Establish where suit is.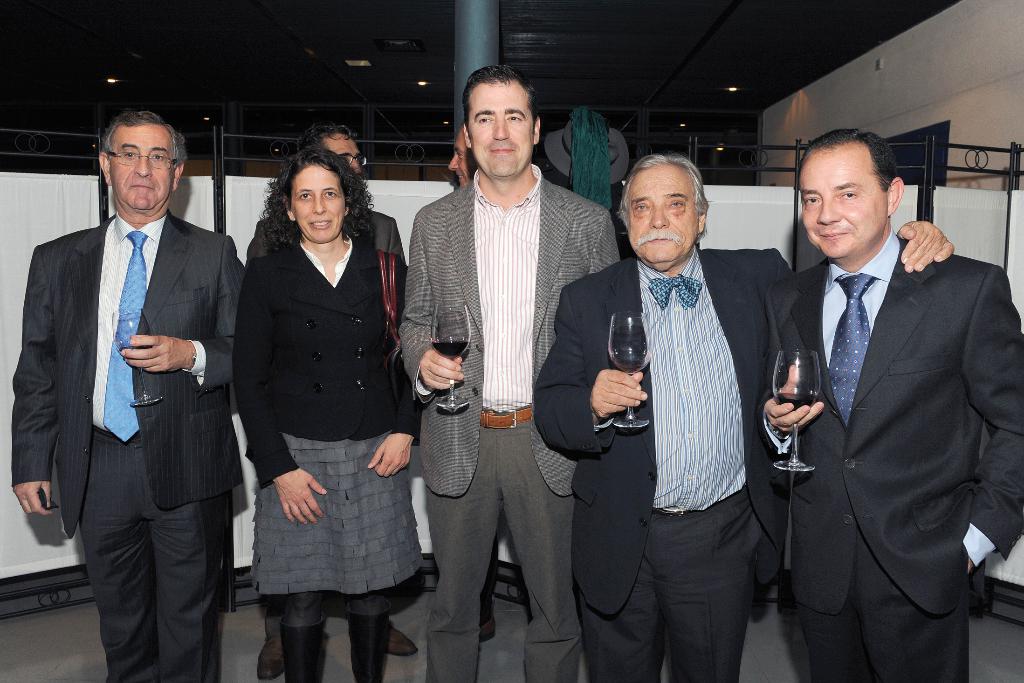
Established at bbox=[762, 229, 1021, 682].
